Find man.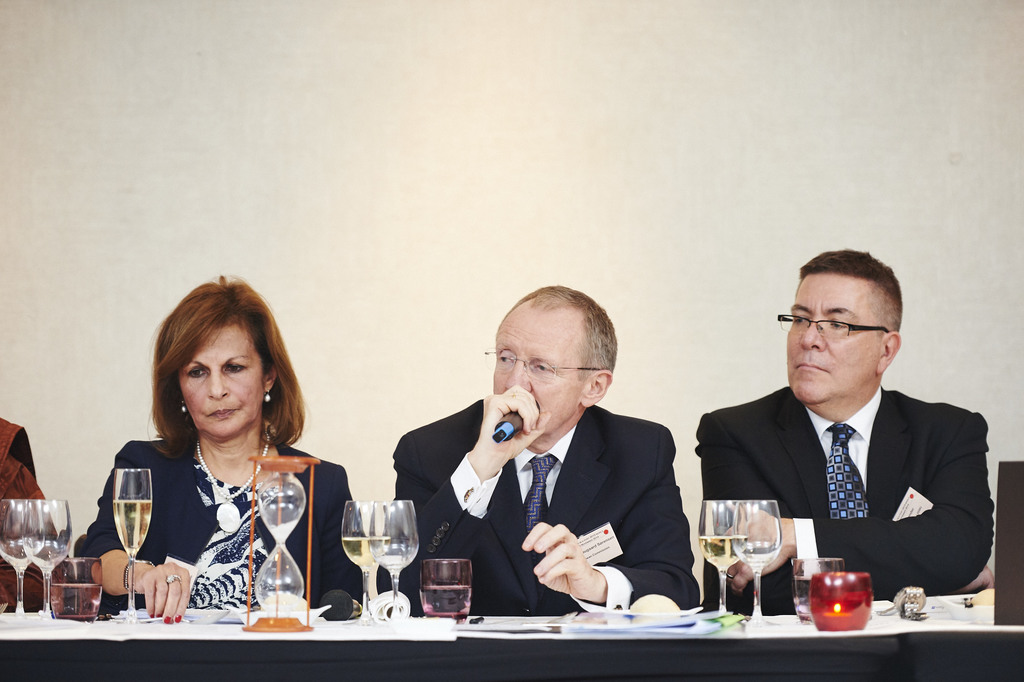
region(689, 287, 999, 622).
